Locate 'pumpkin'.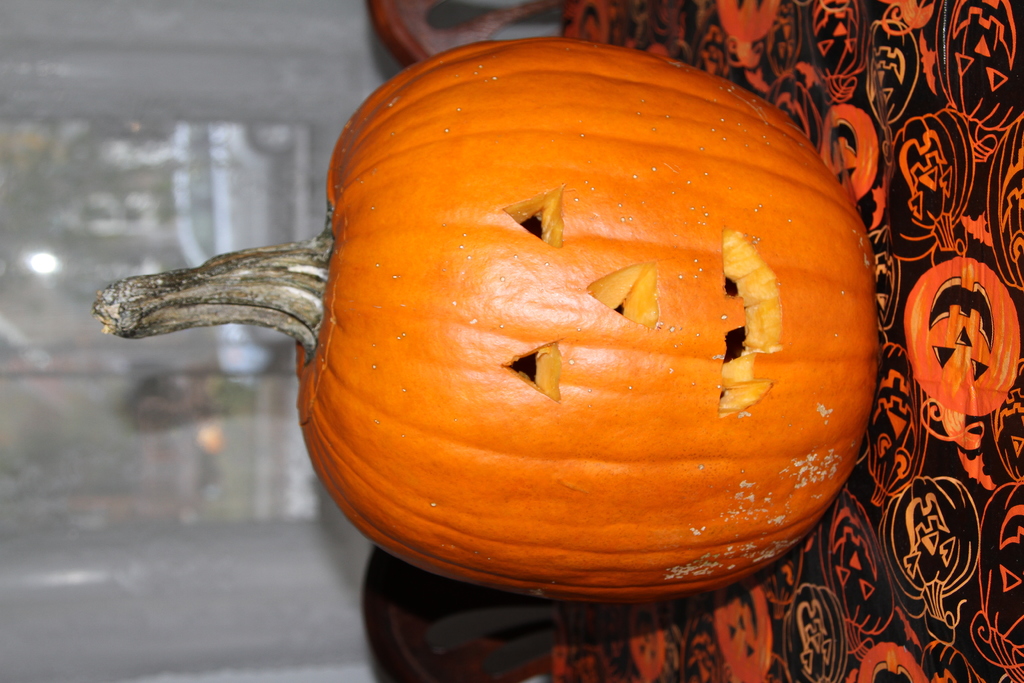
Bounding box: crop(899, 247, 1021, 415).
